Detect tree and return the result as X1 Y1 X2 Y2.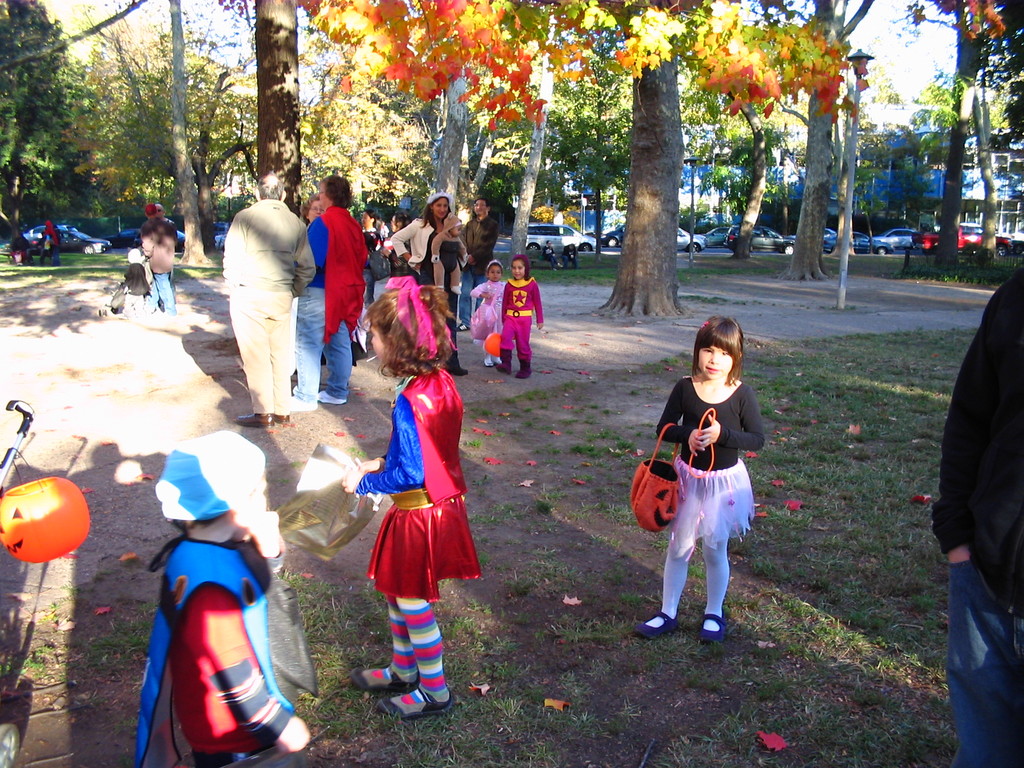
0 0 117 242.
